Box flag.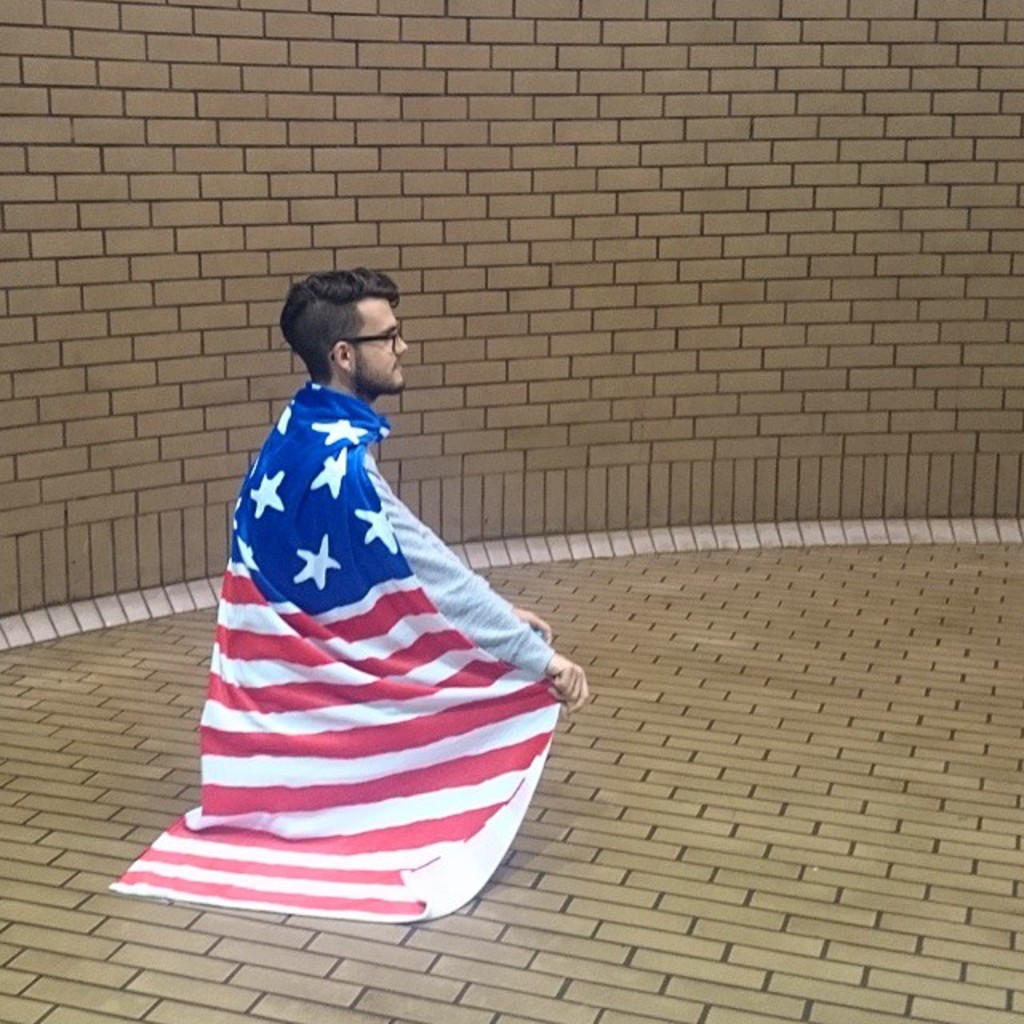
<box>131,413,582,933</box>.
